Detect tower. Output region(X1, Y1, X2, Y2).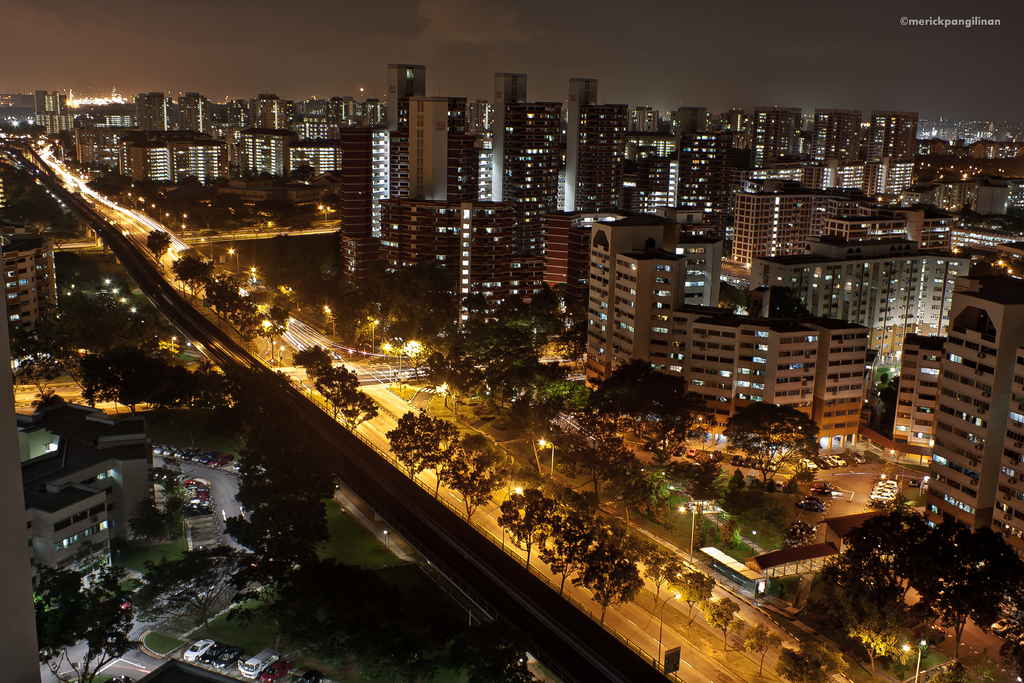
region(572, 76, 629, 206).
